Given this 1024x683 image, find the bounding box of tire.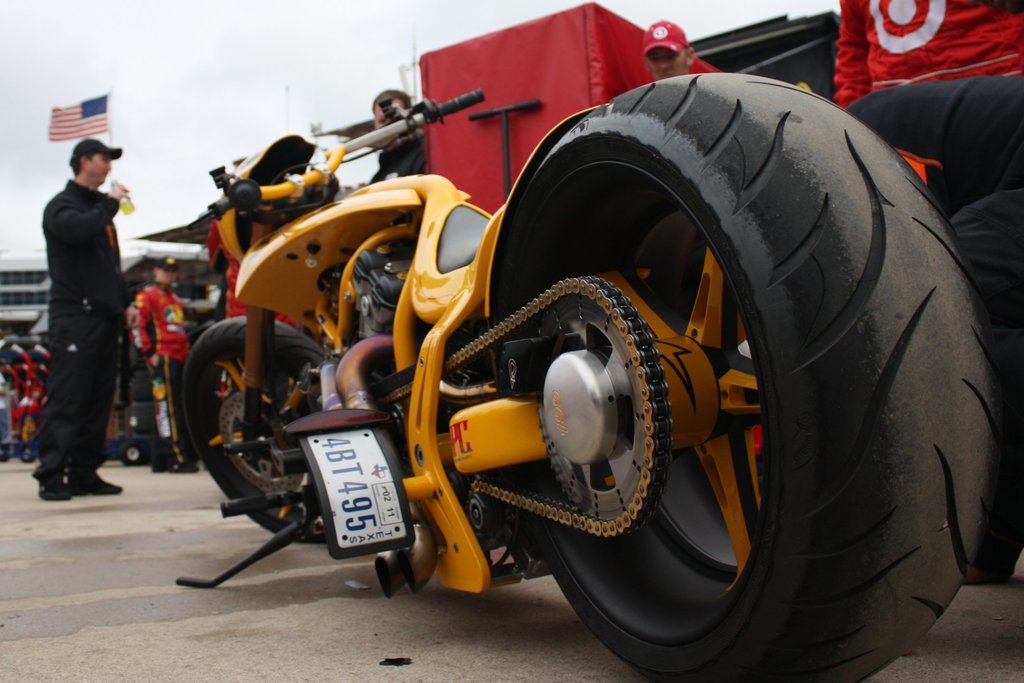
(left=180, top=315, right=338, bottom=543).
